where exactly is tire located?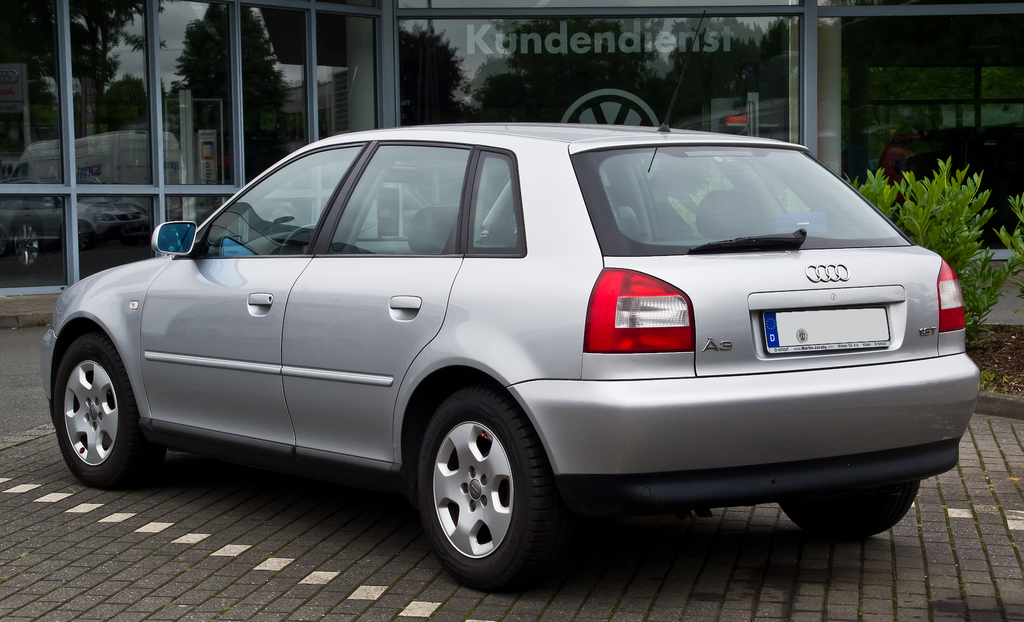
Its bounding box is bbox=(52, 334, 164, 491).
